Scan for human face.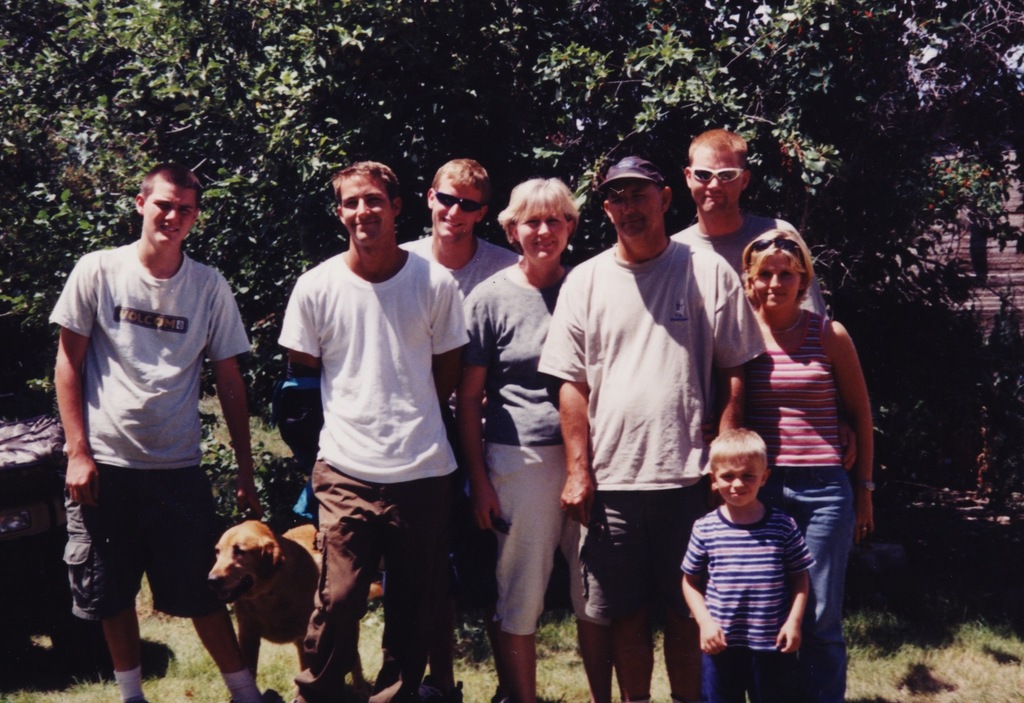
Scan result: x1=705, y1=453, x2=767, y2=508.
